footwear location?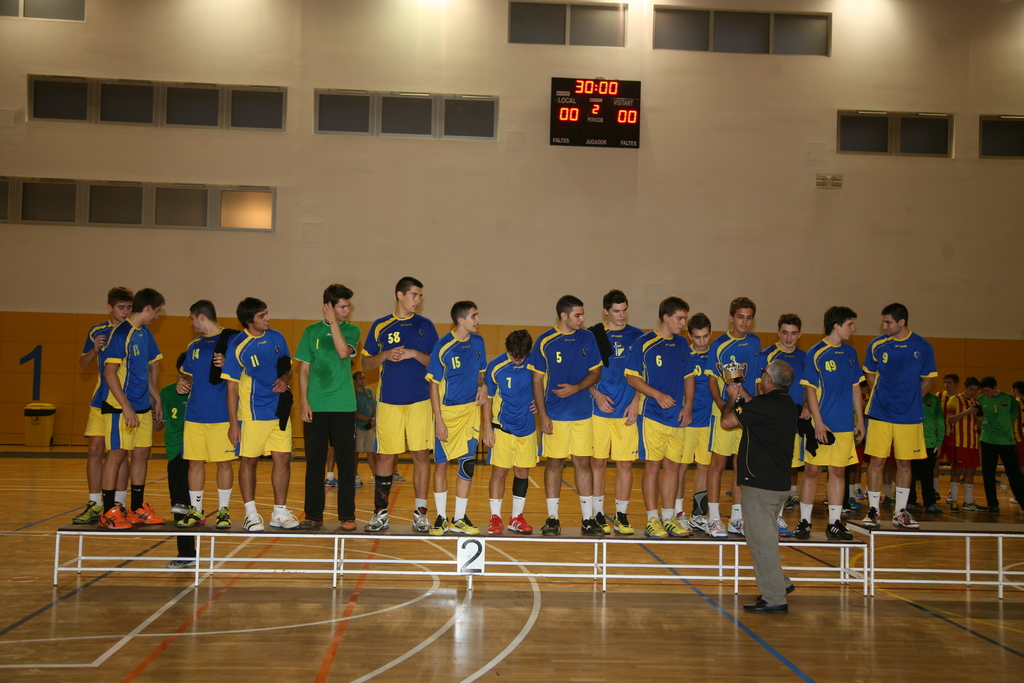
(612,511,636,534)
